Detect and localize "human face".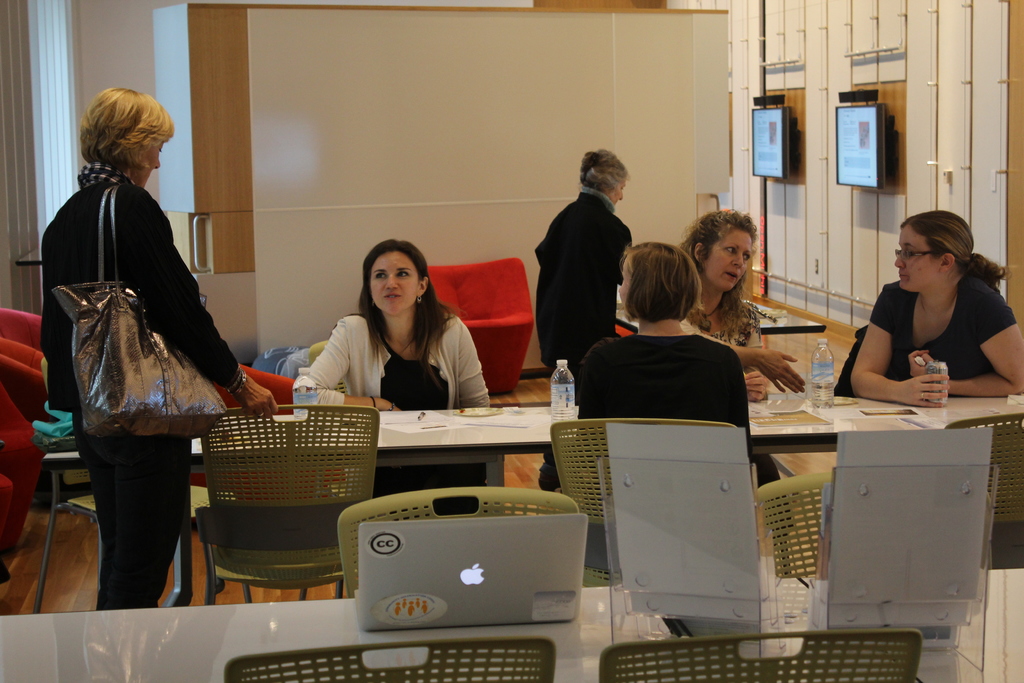
Localized at (left=895, top=226, right=944, bottom=293).
